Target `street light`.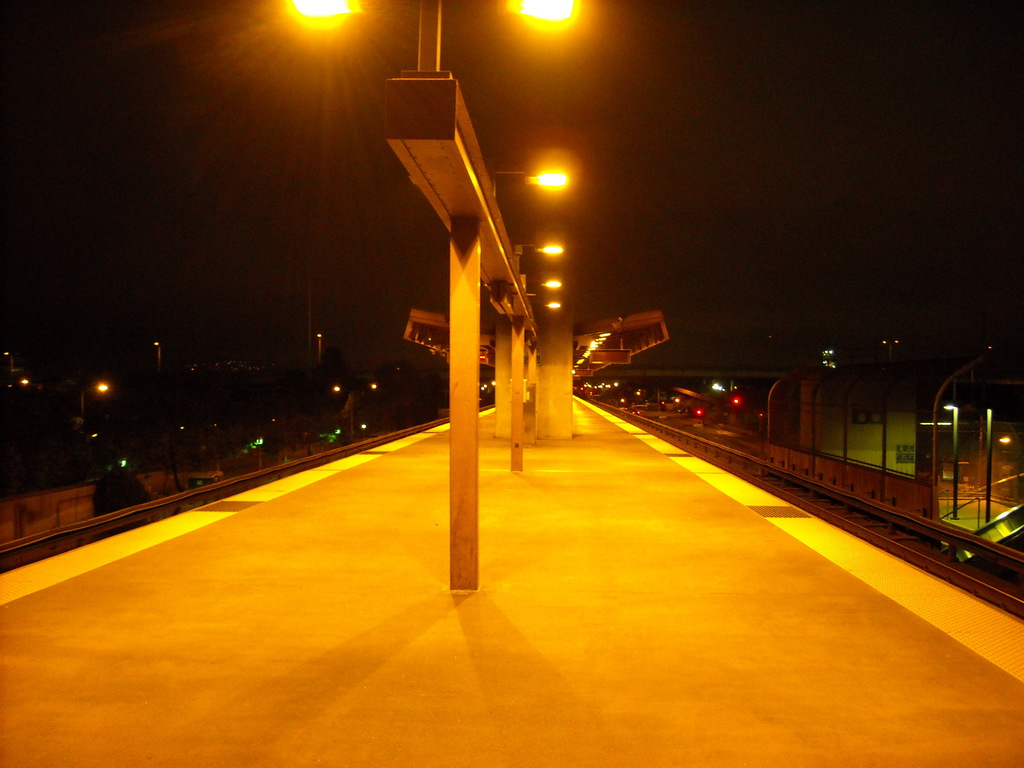
Target region: rect(152, 337, 164, 380).
